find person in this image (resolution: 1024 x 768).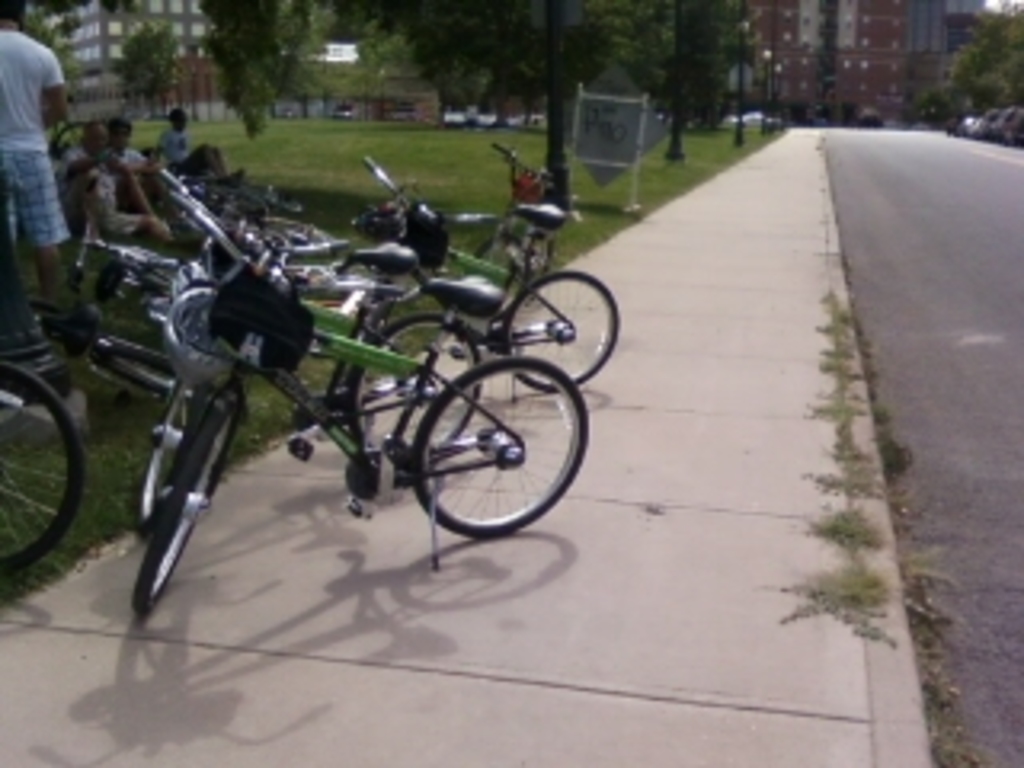
select_region(106, 115, 179, 179).
